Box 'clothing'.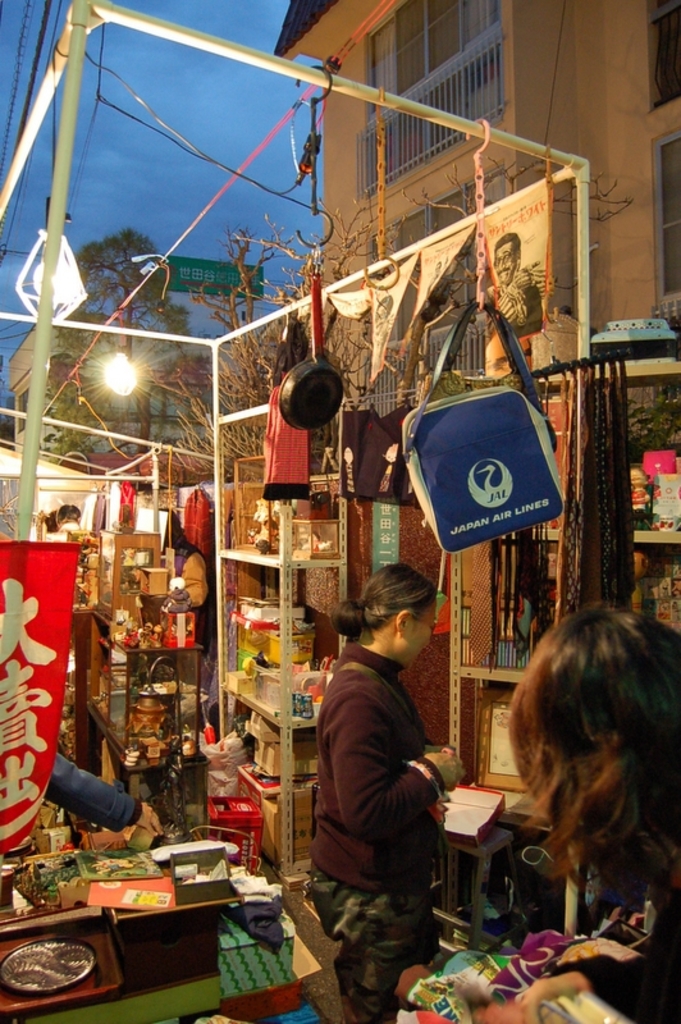
detection(291, 612, 490, 942).
